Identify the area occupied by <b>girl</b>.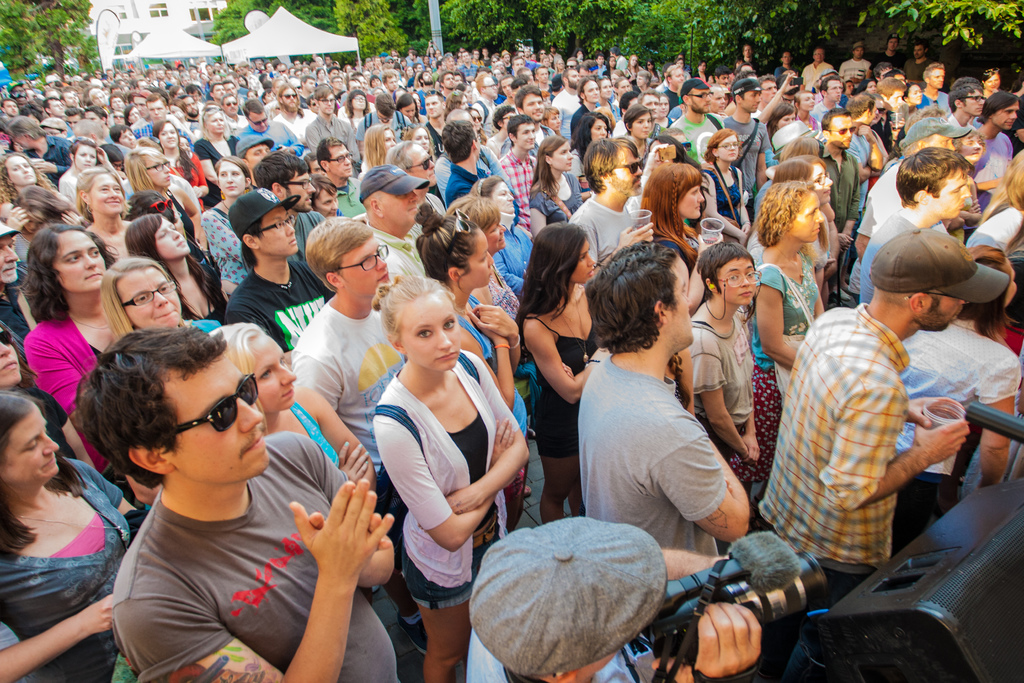
Area: 198 110 239 157.
